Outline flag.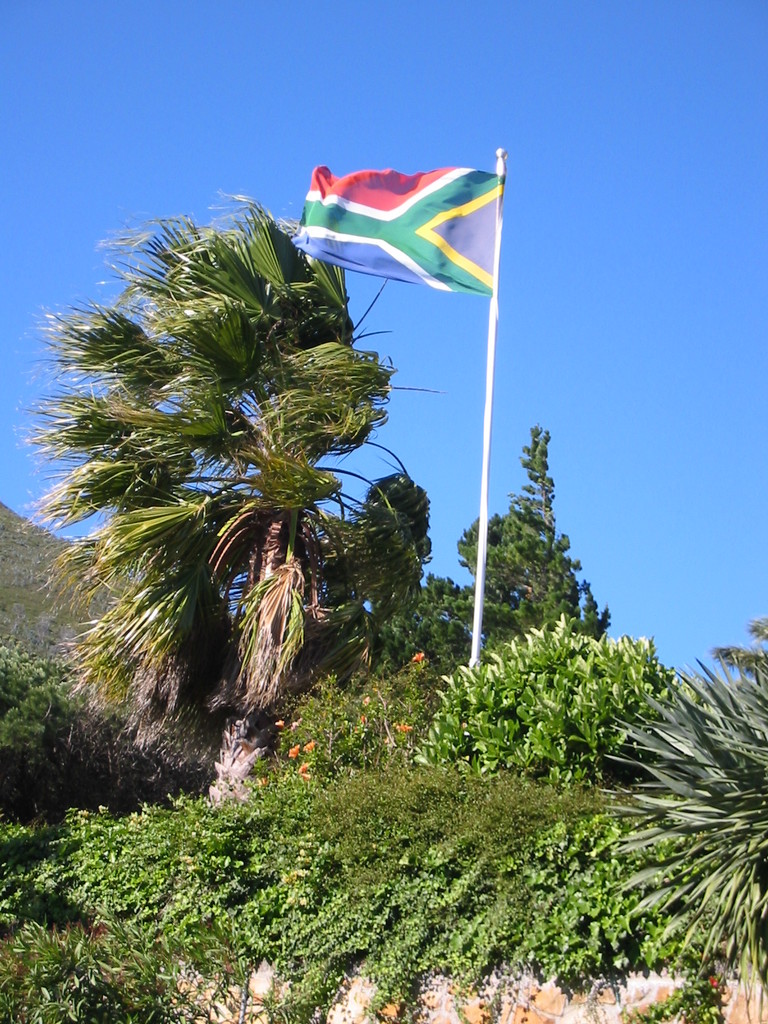
Outline: (left=300, top=146, right=501, bottom=301).
